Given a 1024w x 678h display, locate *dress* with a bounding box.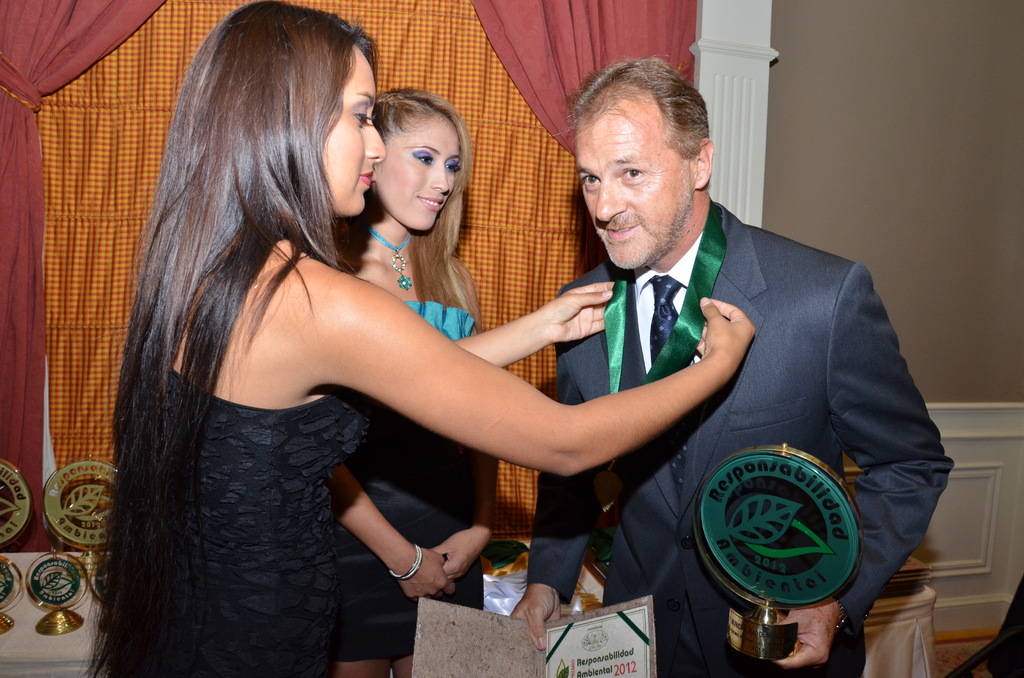
Located: <region>330, 298, 485, 663</region>.
